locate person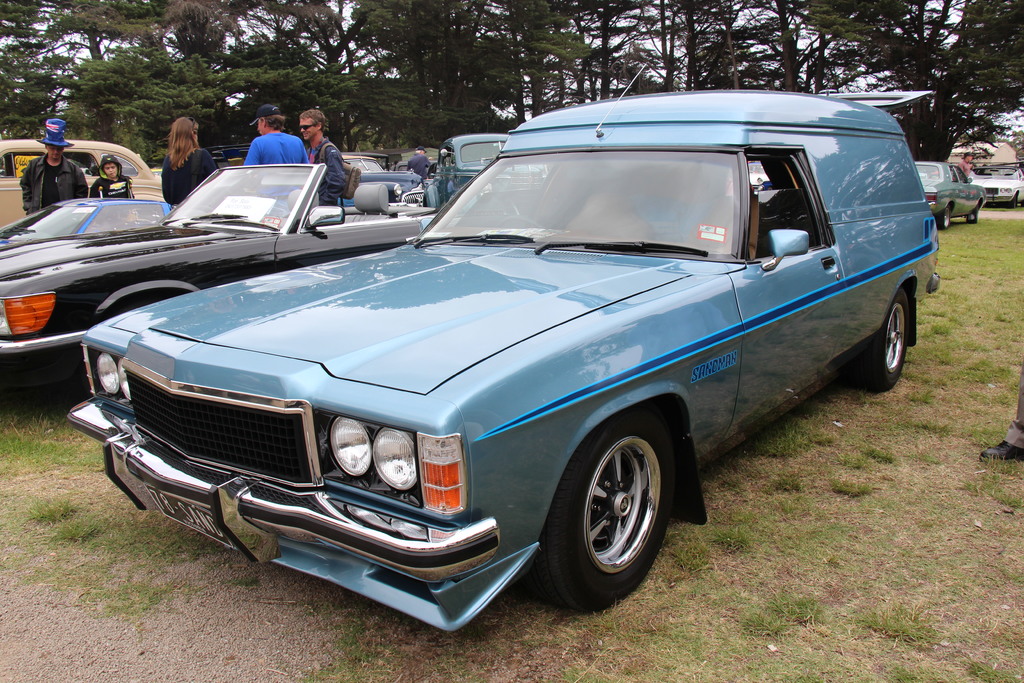
[left=297, top=104, right=352, bottom=217]
